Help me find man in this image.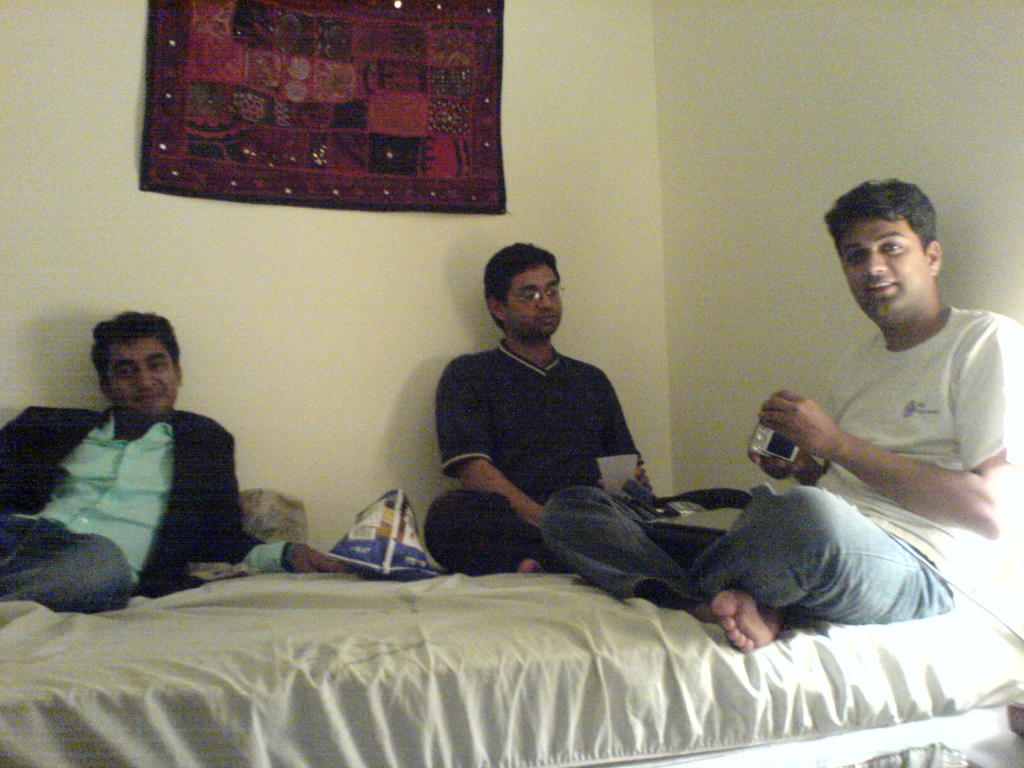
Found it: select_region(12, 318, 263, 625).
